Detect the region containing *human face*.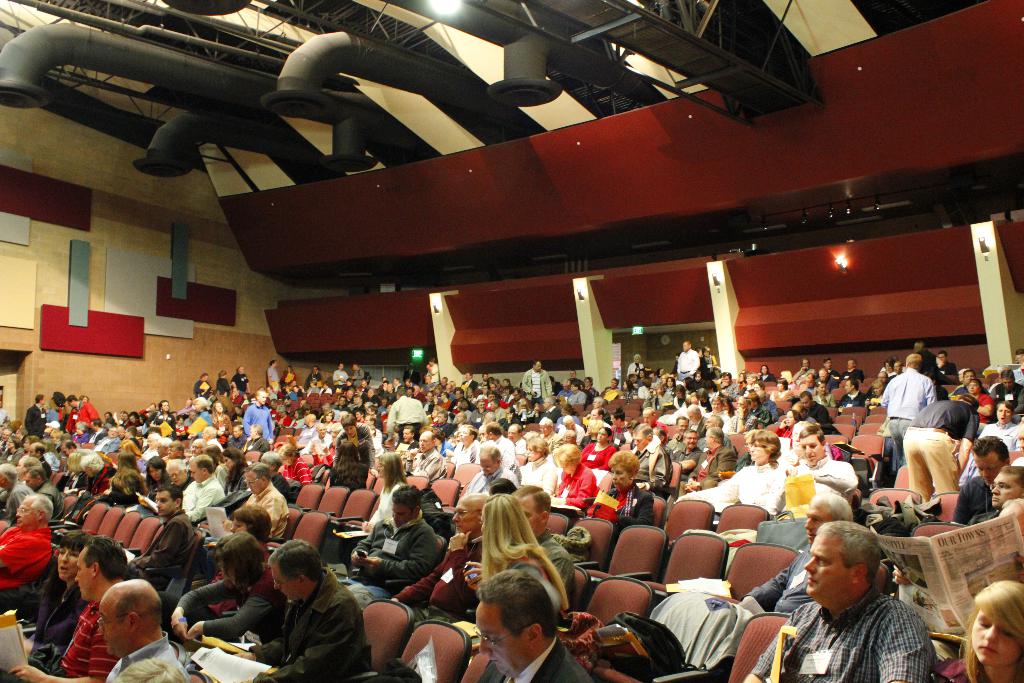
crop(76, 553, 92, 603).
